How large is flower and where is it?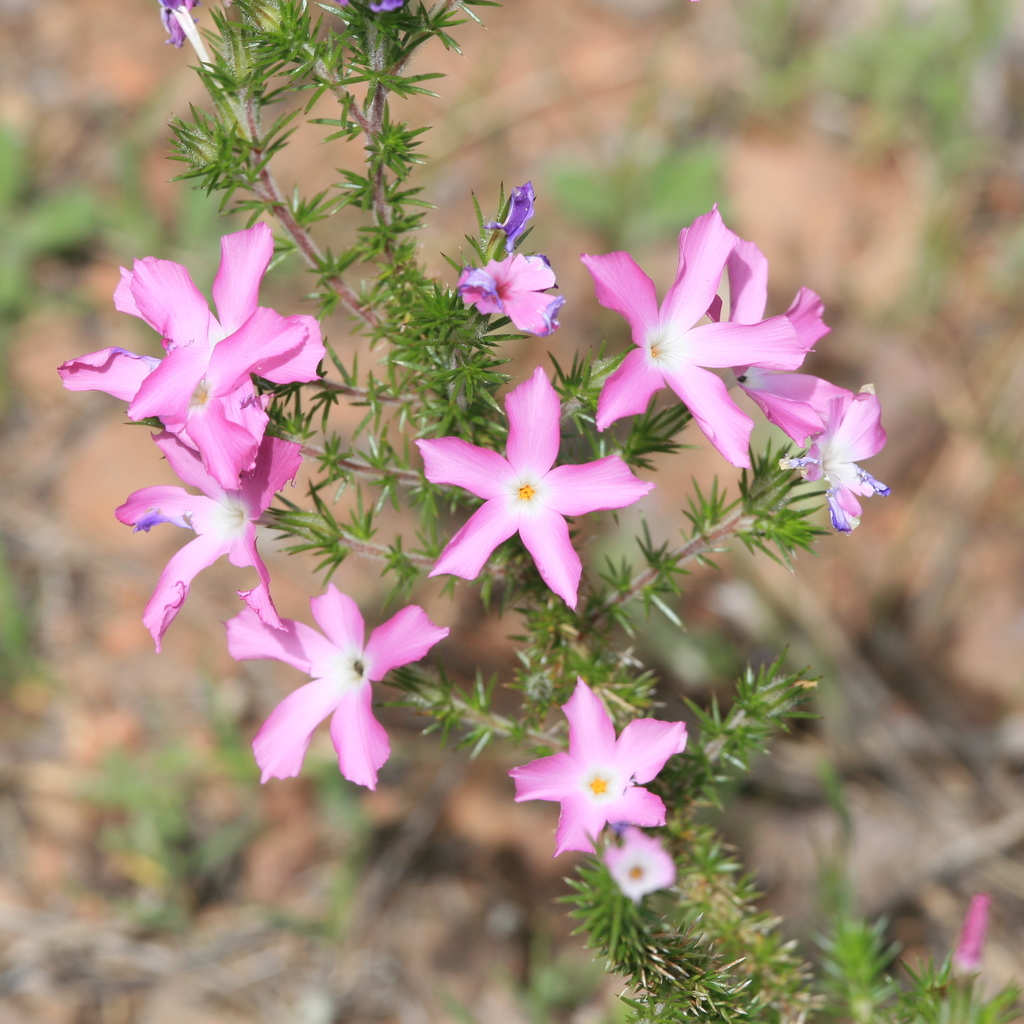
Bounding box: [226,582,453,785].
